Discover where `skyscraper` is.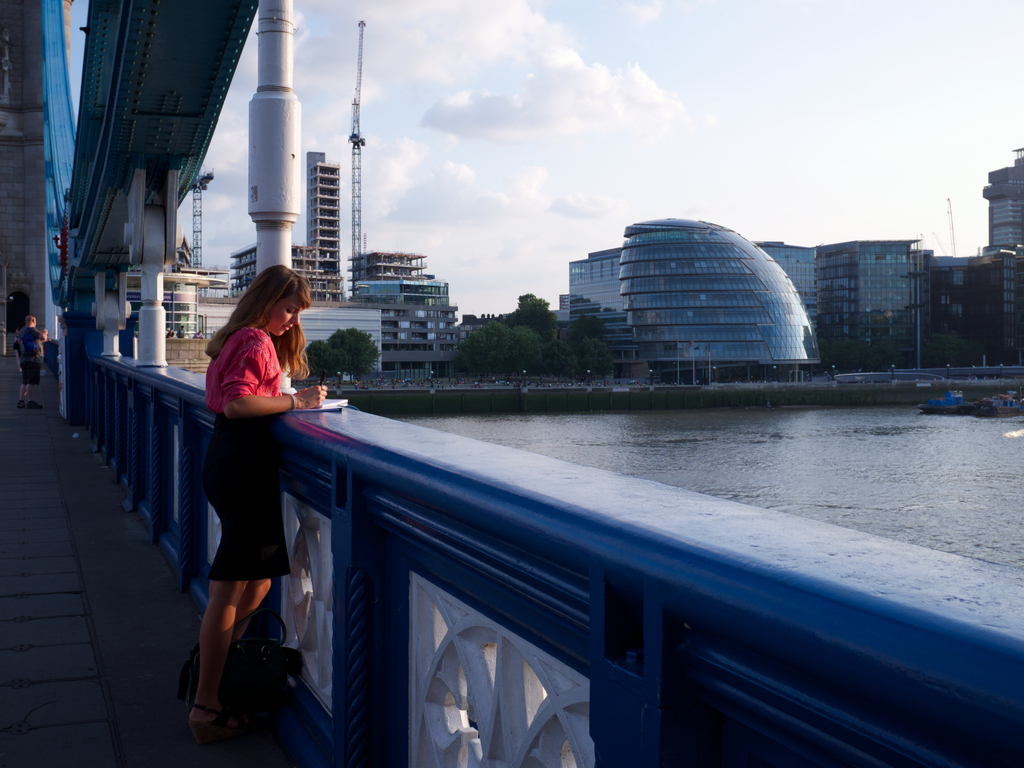
Discovered at (x1=615, y1=212, x2=815, y2=381).
